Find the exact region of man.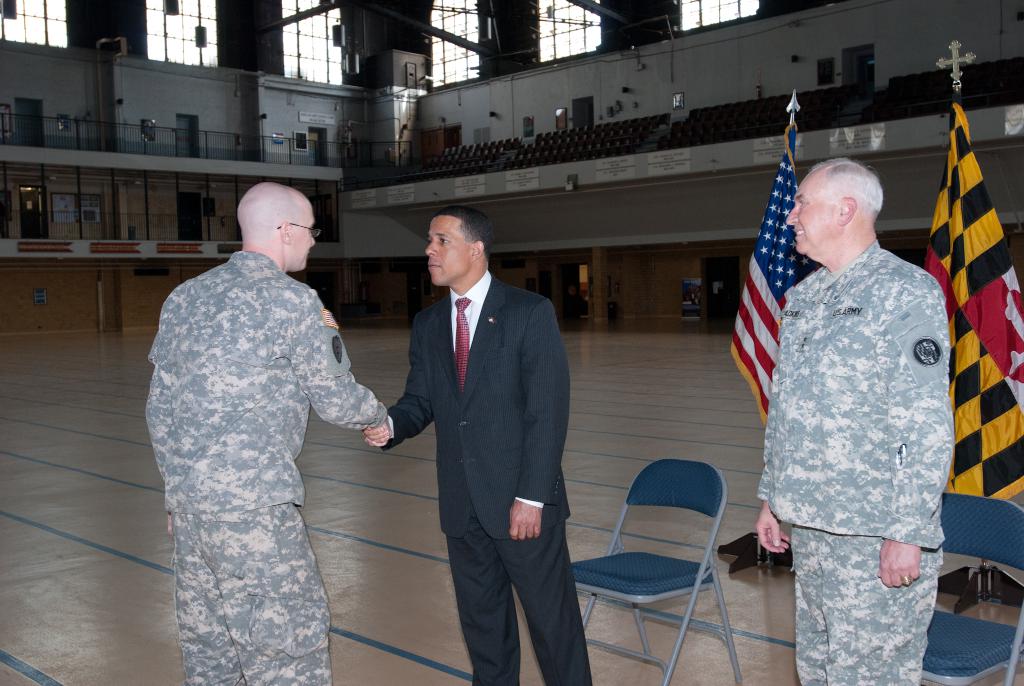
Exact region: left=145, top=183, right=385, bottom=685.
